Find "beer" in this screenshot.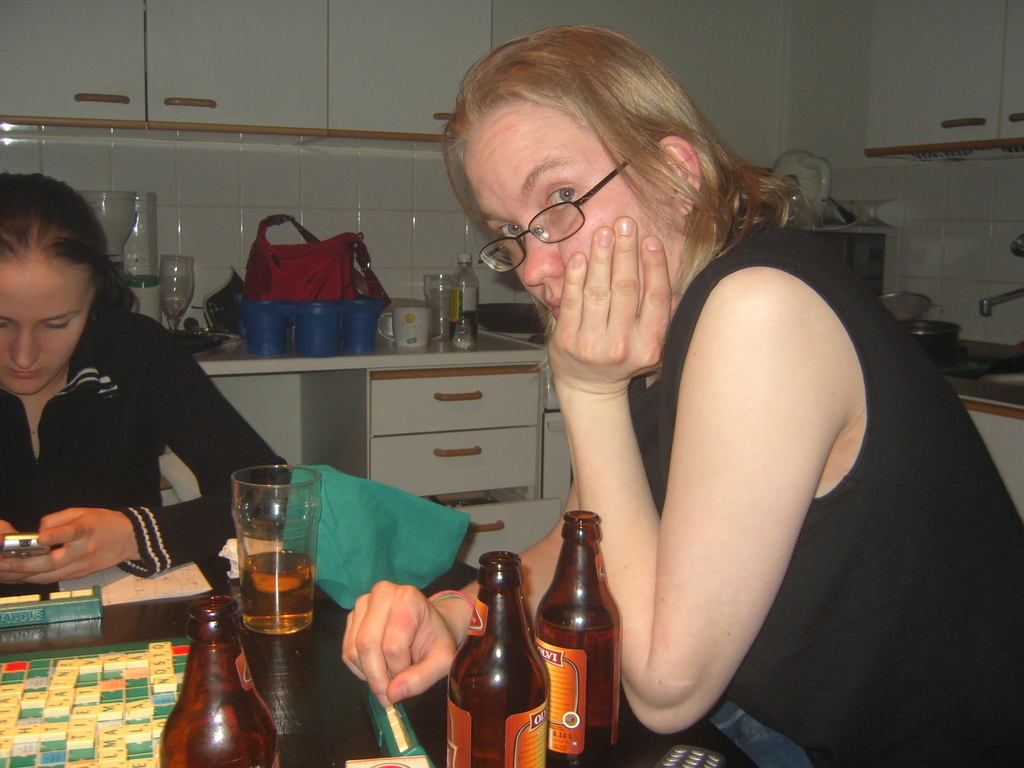
The bounding box for "beer" is (x1=448, y1=550, x2=548, y2=767).
